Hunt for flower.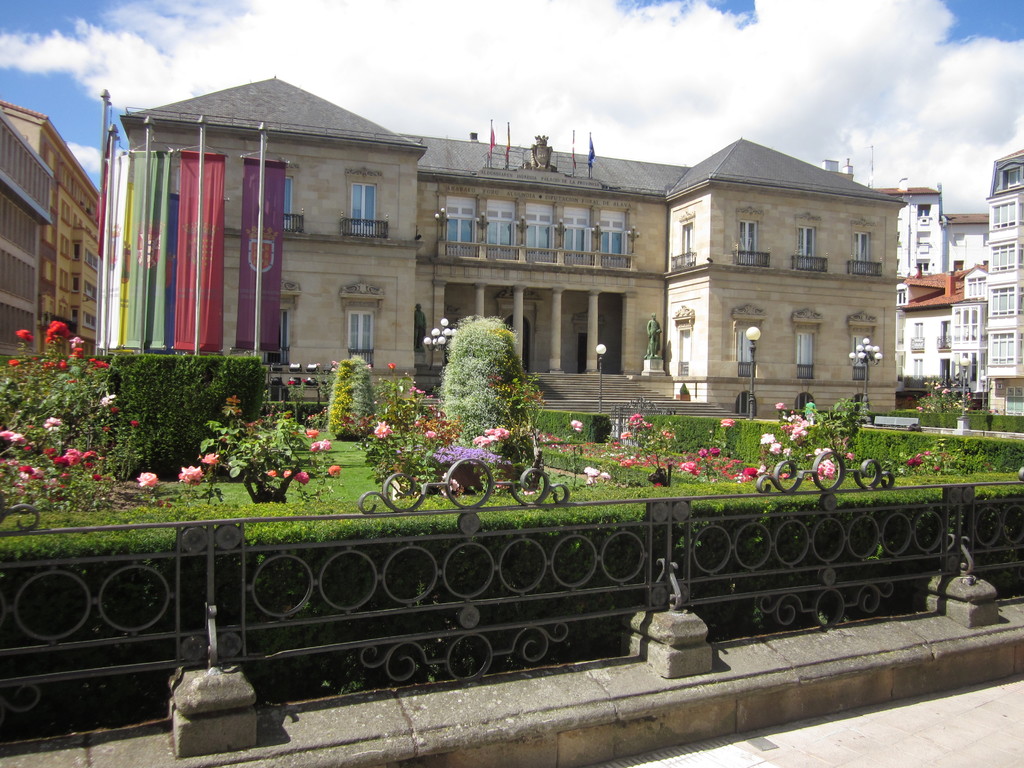
Hunted down at 428/394/432/399.
